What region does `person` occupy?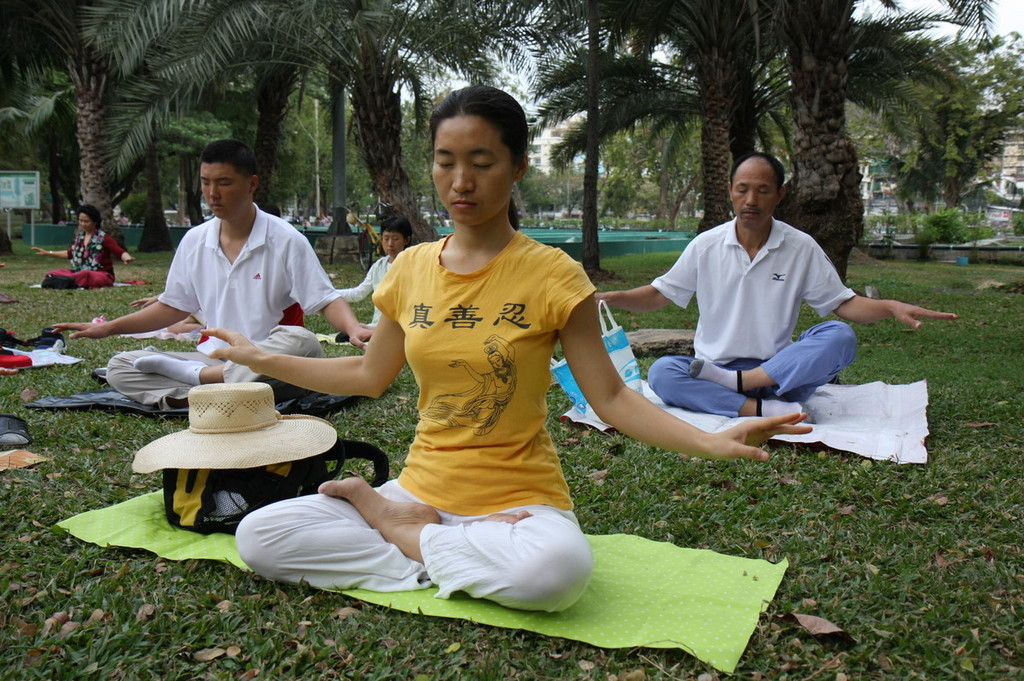
592,152,958,422.
